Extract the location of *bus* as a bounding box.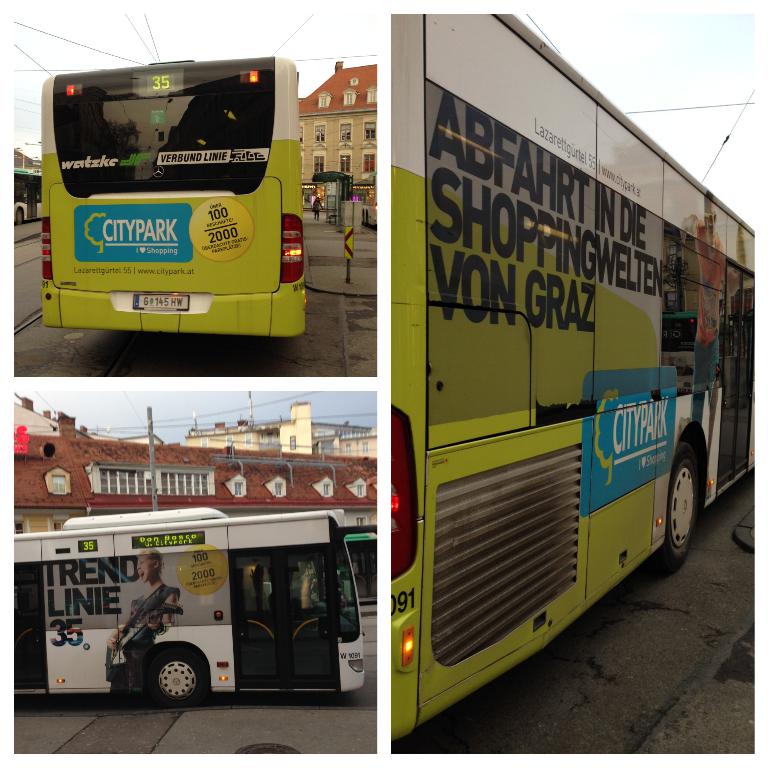
region(41, 56, 302, 336).
